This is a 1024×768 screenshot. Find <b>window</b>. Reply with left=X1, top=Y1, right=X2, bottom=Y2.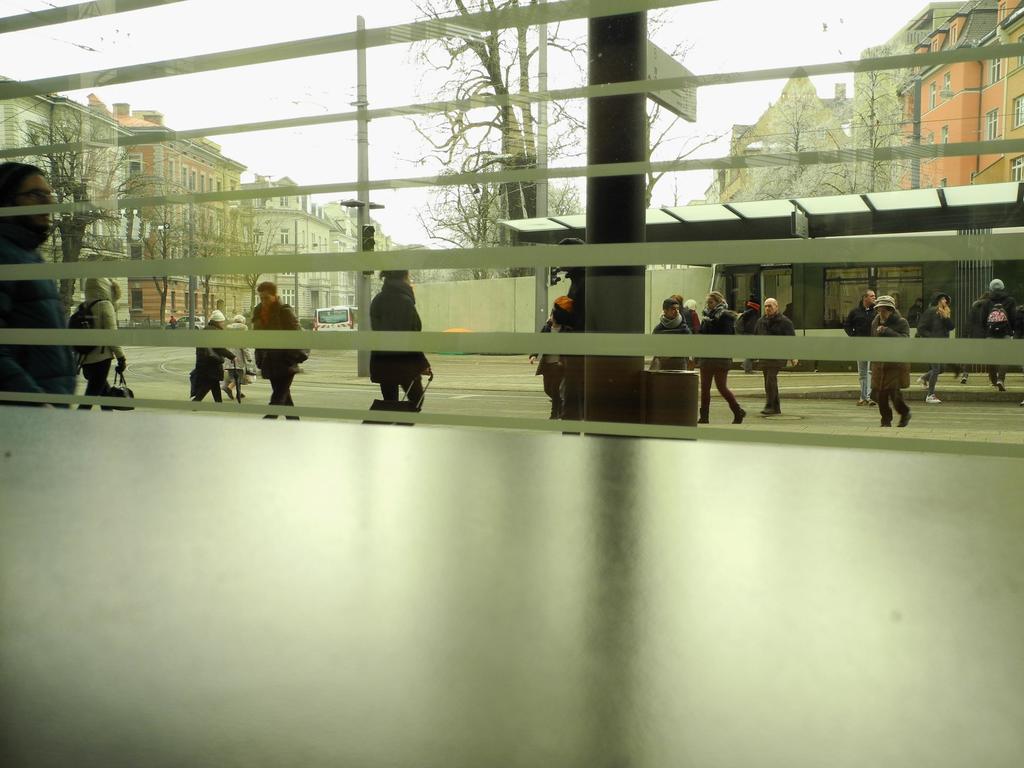
left=1009, top=152, right=1023, bottom=182.
